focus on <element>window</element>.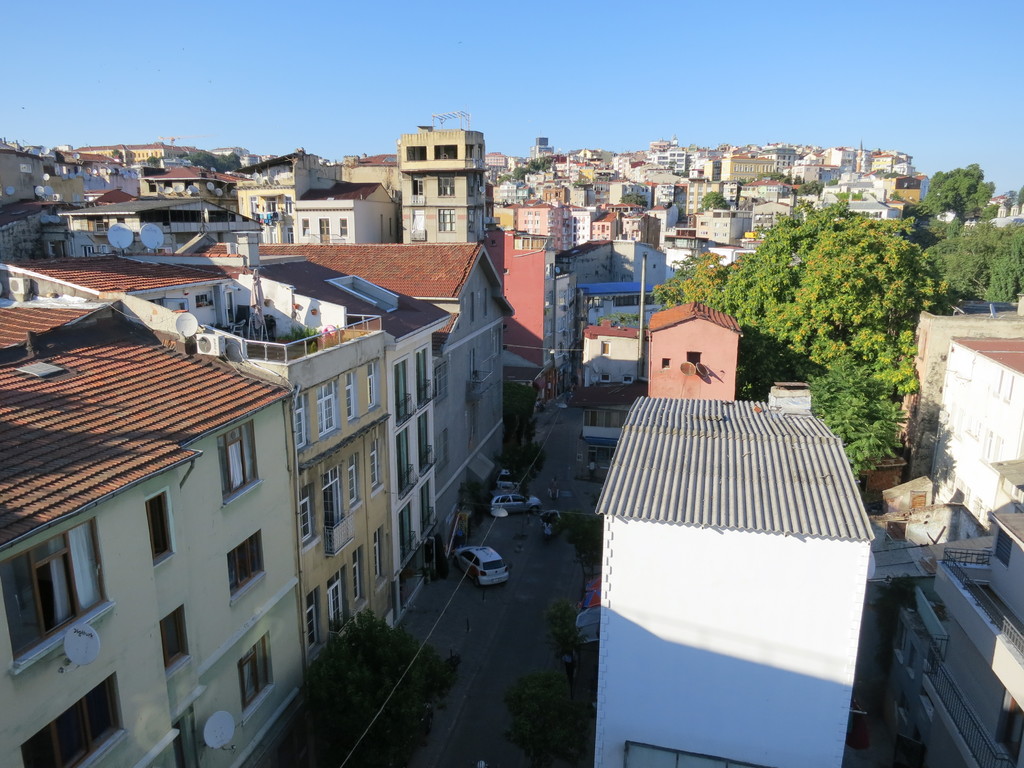
Focused at region(898, 626, 910, 662).
